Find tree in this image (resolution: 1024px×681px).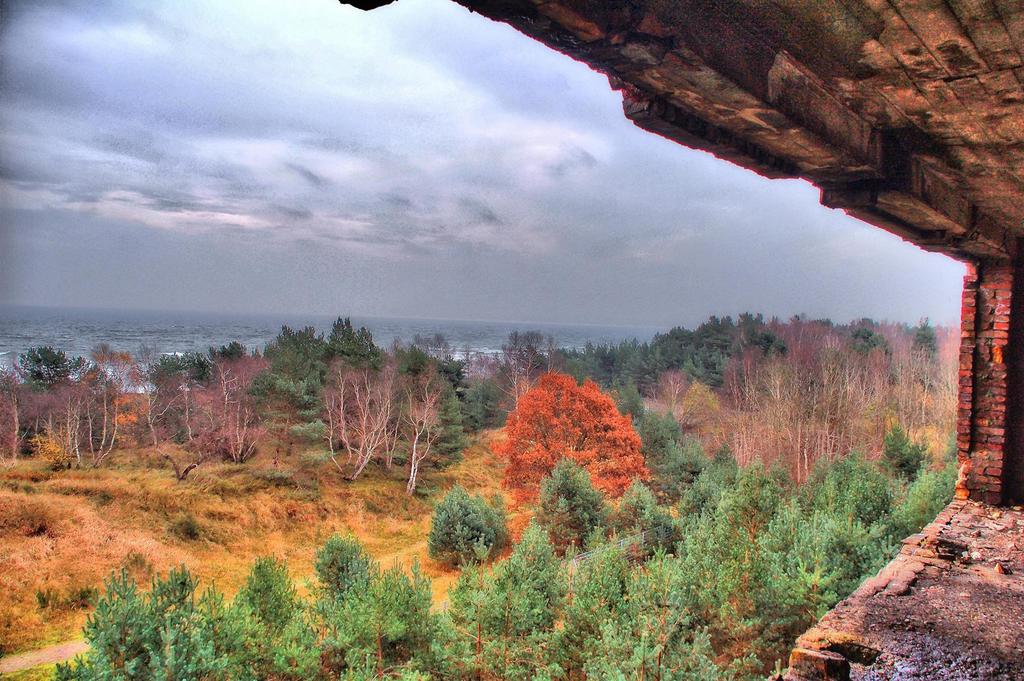
left=316, top=359, right=401, bottom=489.
